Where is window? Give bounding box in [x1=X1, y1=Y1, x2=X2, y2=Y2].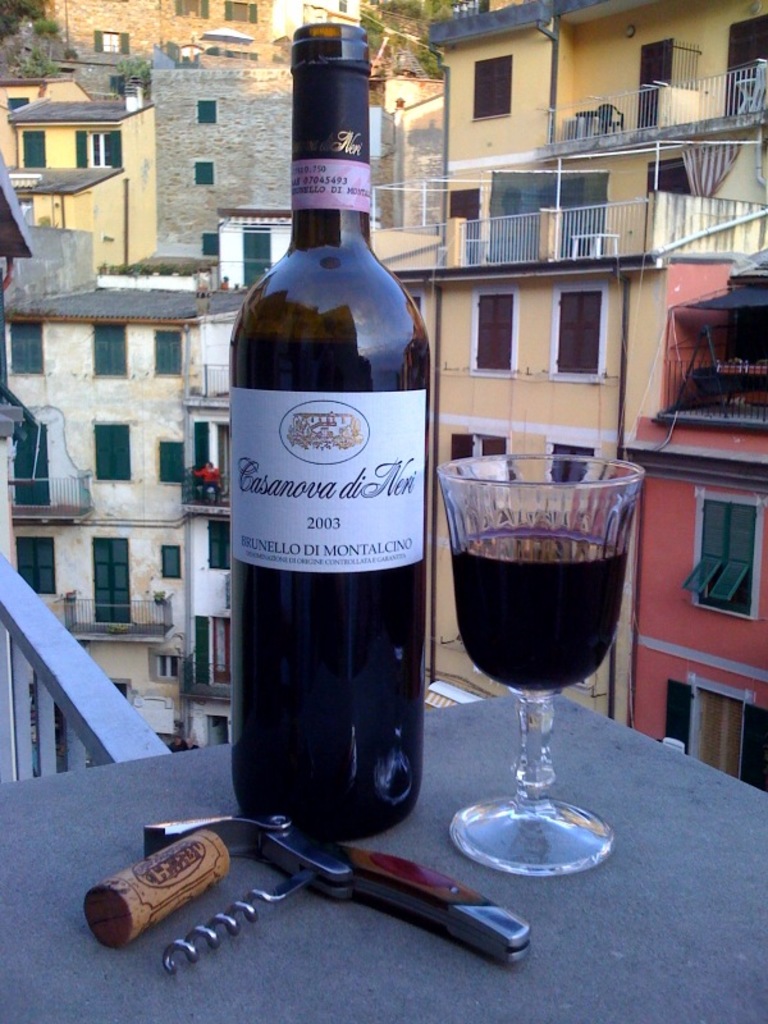
[x1=685, y1=495, x2=762, y2=614].
